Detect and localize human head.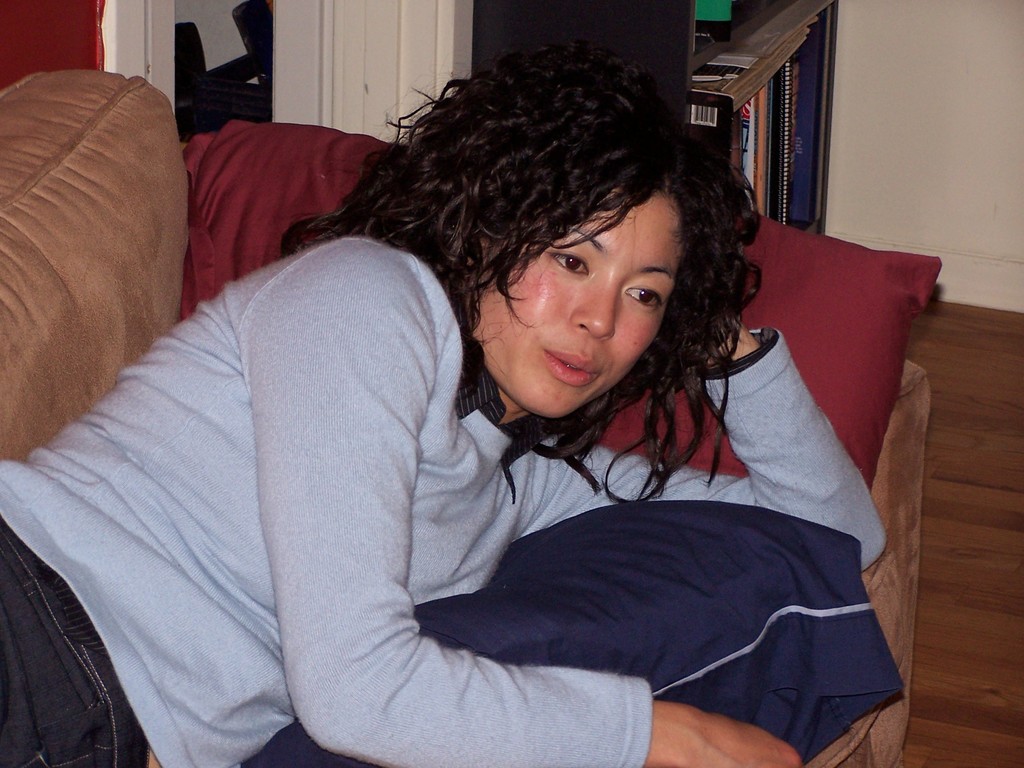
Localized at 391,72,756,404.
